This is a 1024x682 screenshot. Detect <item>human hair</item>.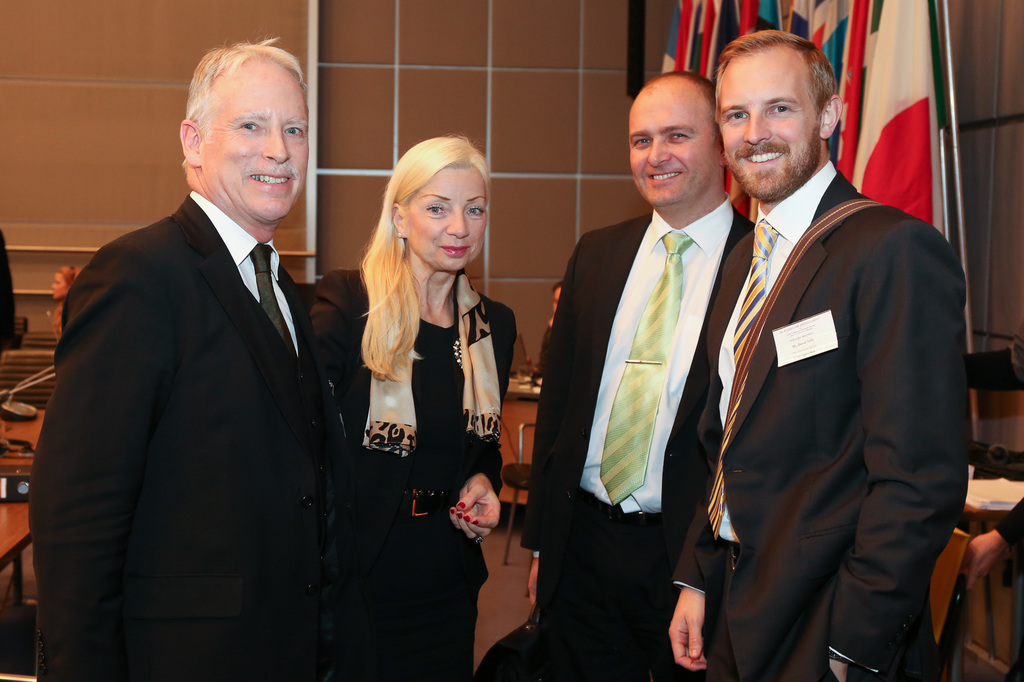
(x1=172, y1=30, x2=308, y2=189).
